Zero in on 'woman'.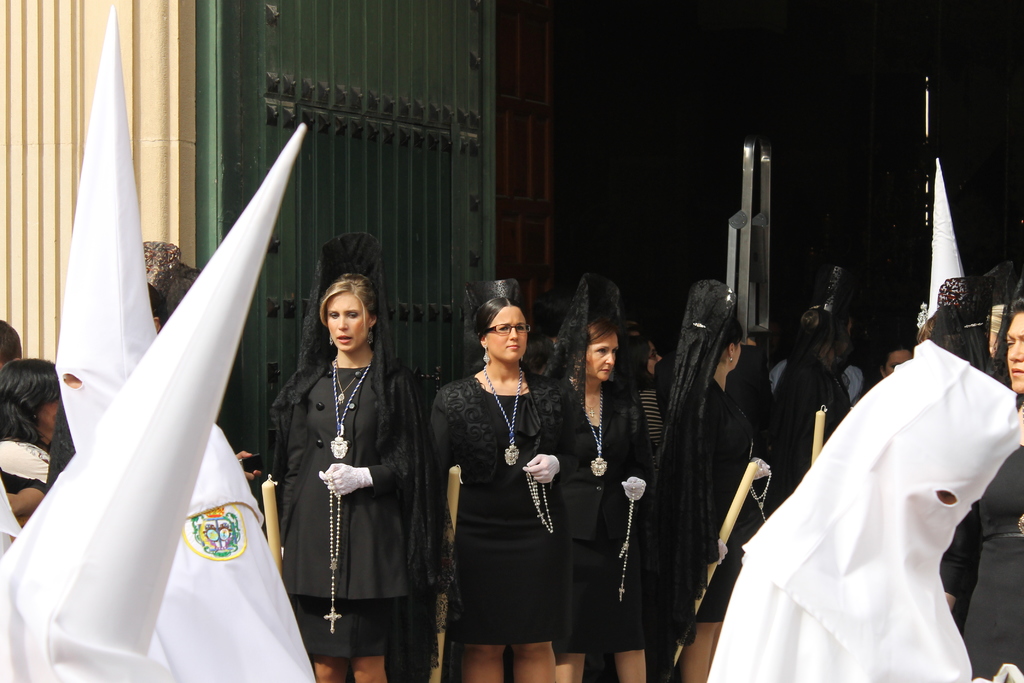
Zeroed in: <region>264, 274, 428, 682</region>.
